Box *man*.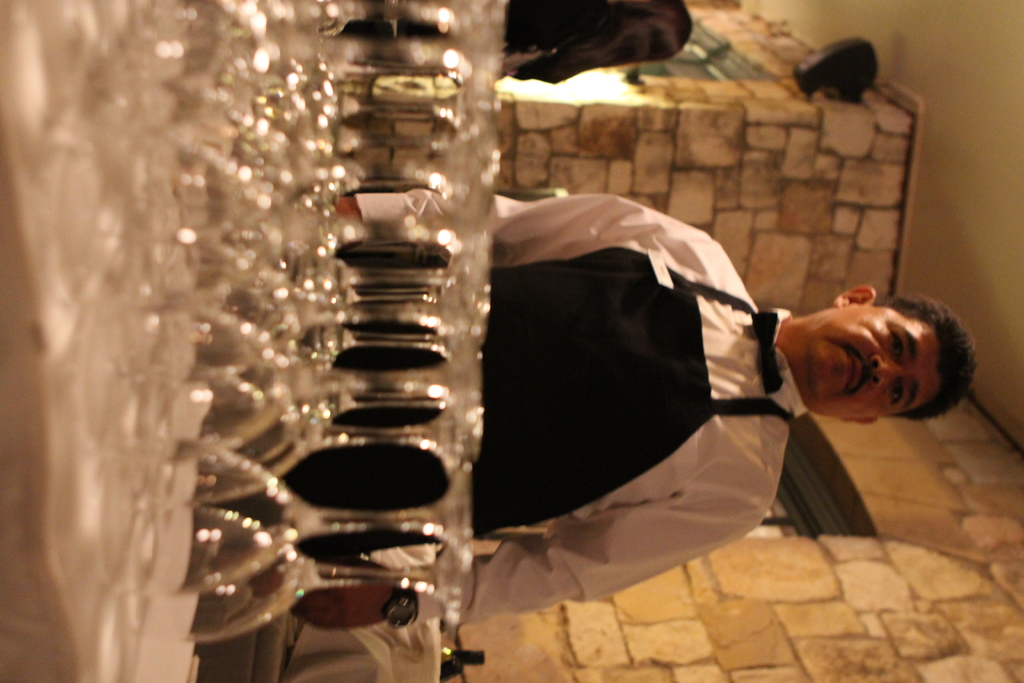
<bbox>284, 170, 977, 629</bbox>.
